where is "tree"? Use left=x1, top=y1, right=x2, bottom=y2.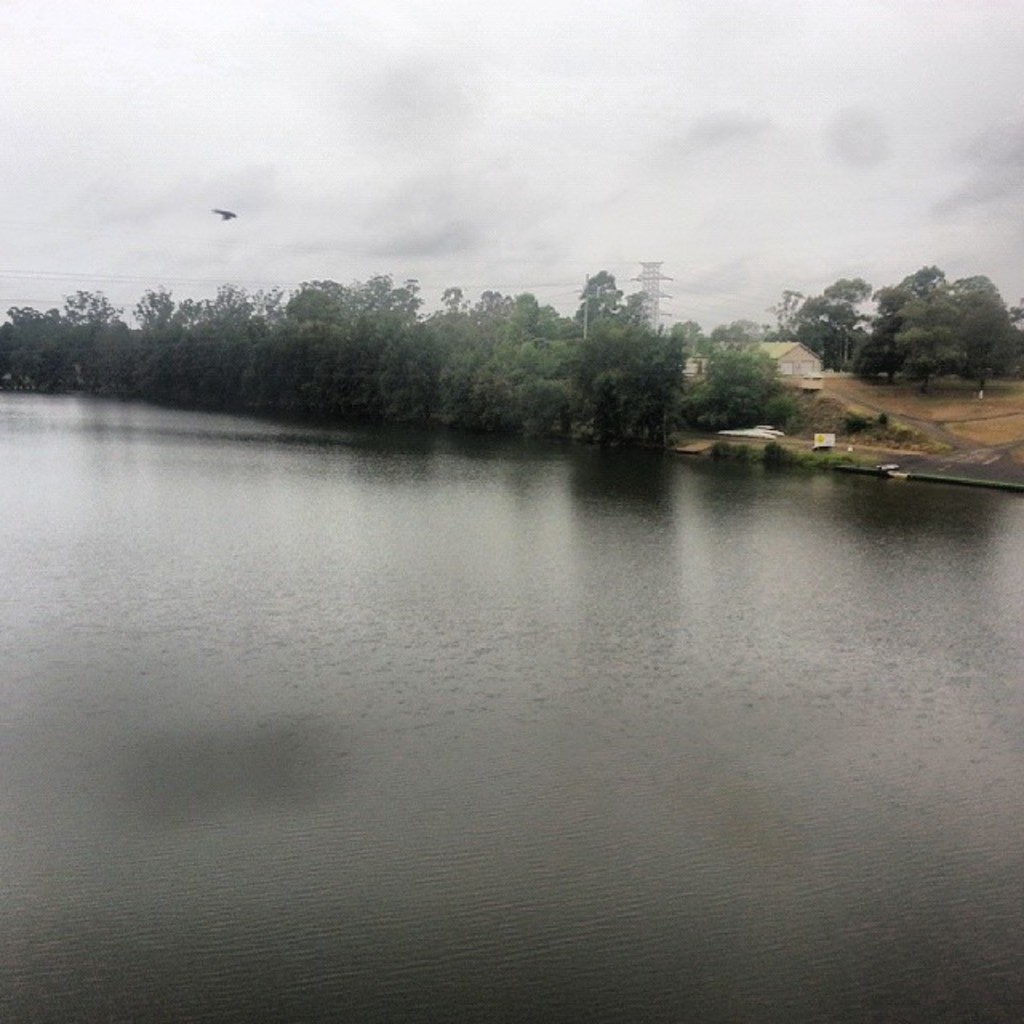
left=774, top=288, right=813, bottom=330.
